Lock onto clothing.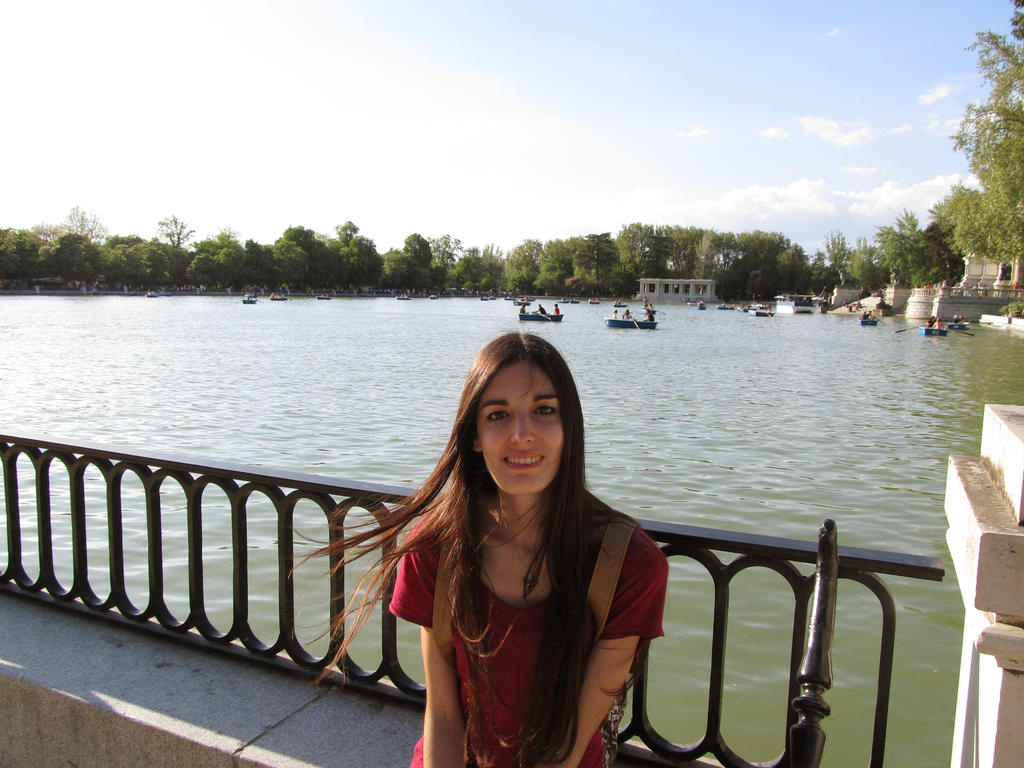
Locked: locate(536, 306, 547, 314).
